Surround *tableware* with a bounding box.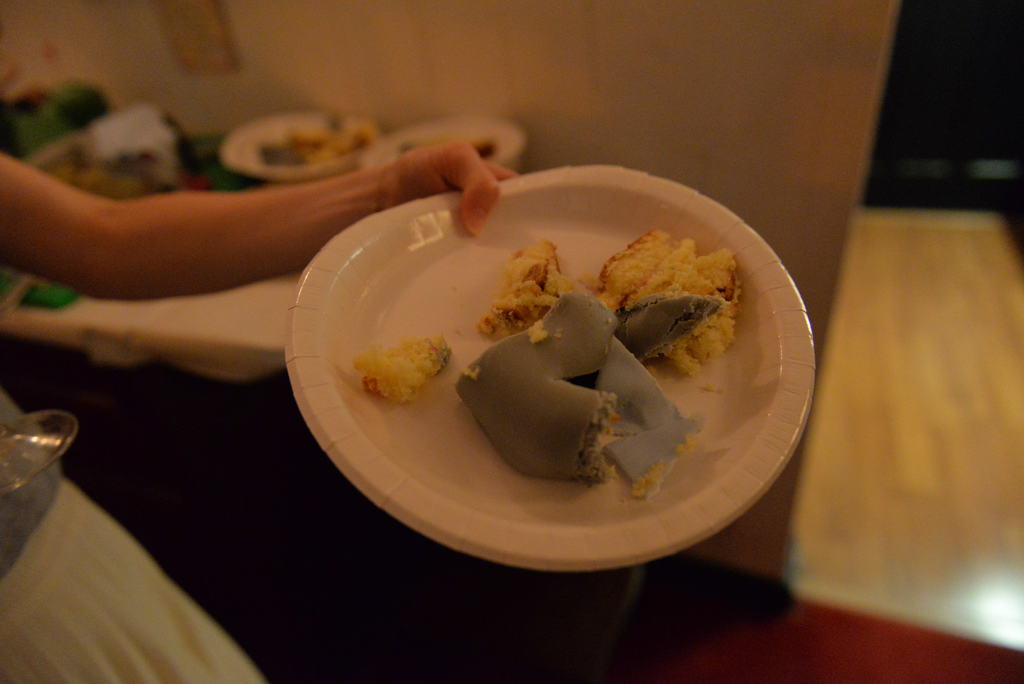
[left=356, top=115, right=532, bottom=168].
